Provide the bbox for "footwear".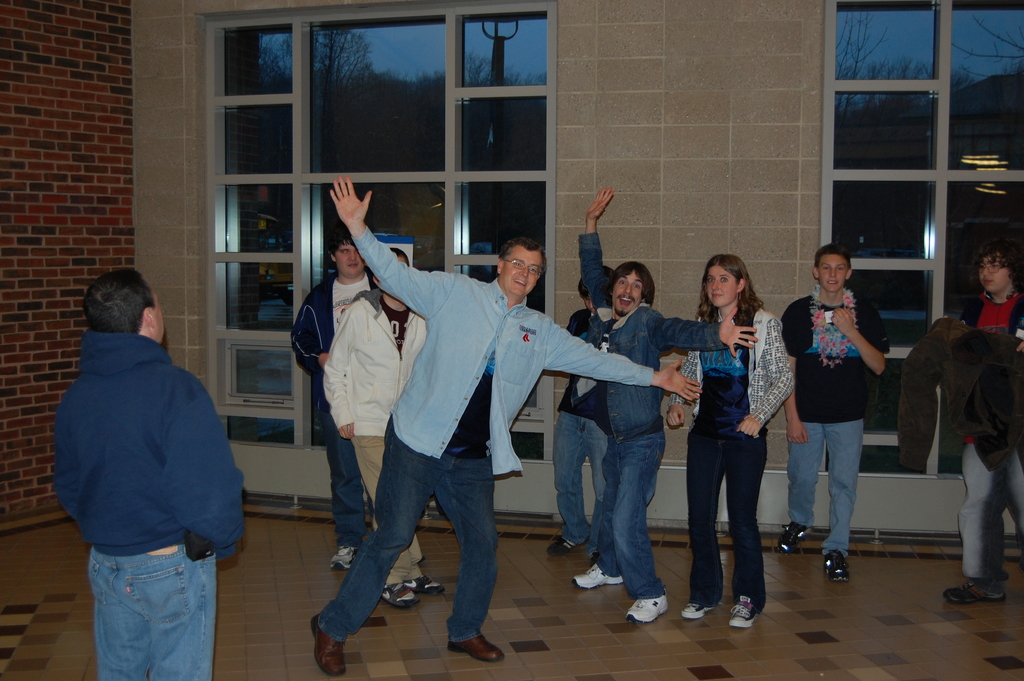
<bbox>447, 635, 504, 664</bbox>.
